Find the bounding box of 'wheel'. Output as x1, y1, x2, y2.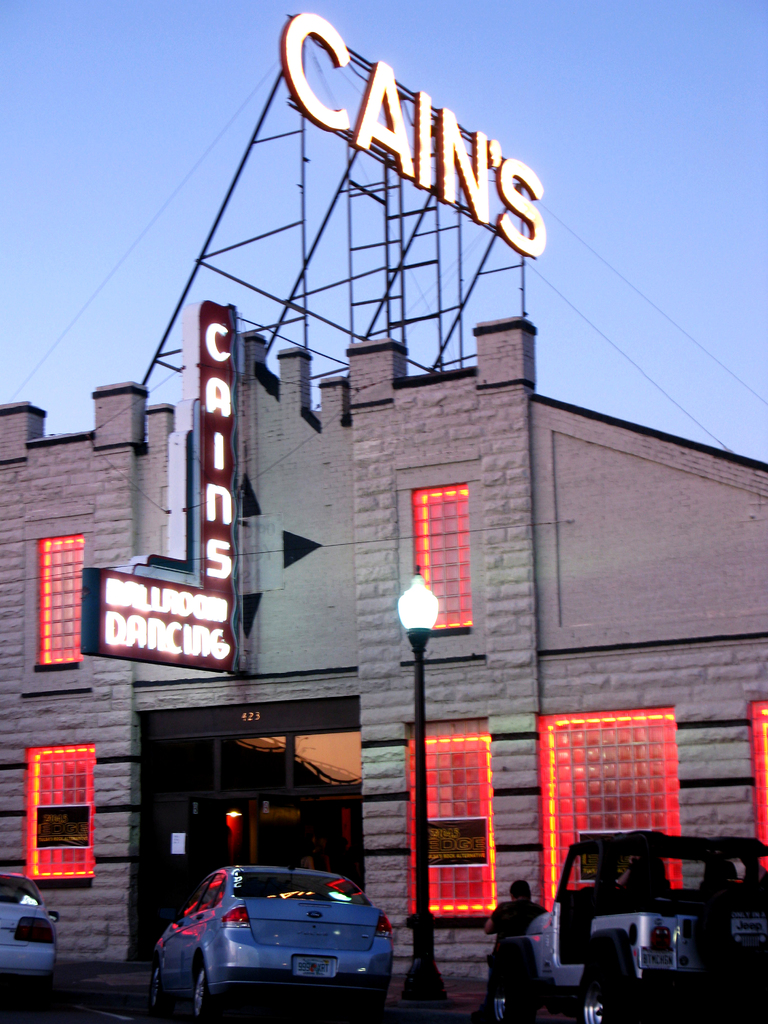
149, 964, 166, 1014.
